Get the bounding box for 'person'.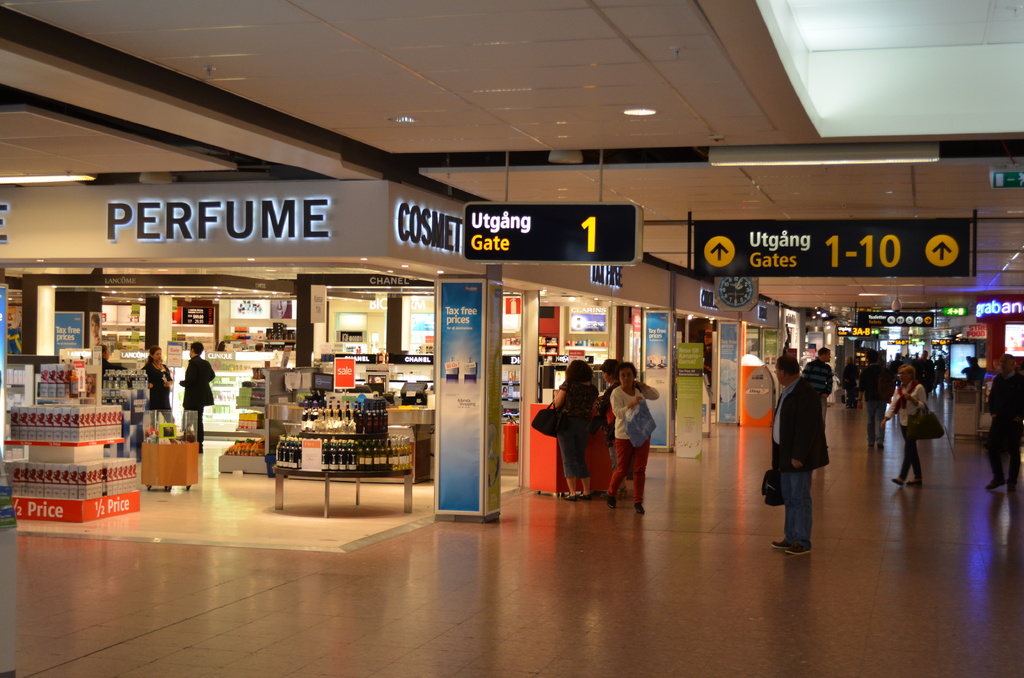
BBox(552, 360, 596, 499).
